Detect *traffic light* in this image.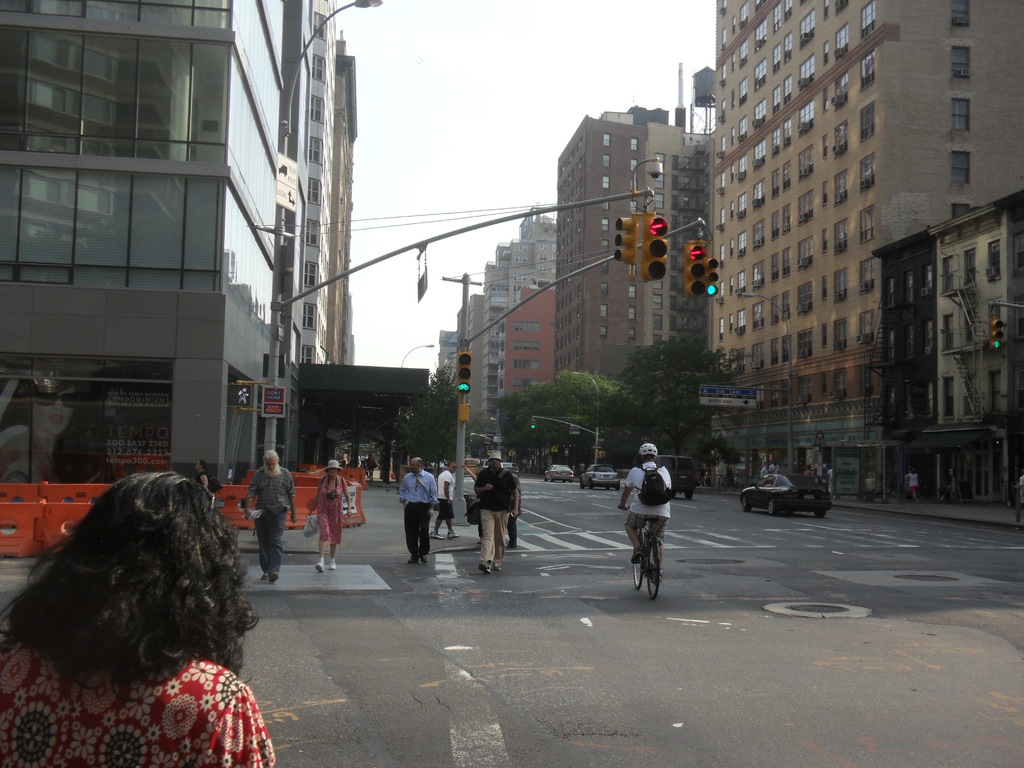
Detection: 599,451,605,459.
